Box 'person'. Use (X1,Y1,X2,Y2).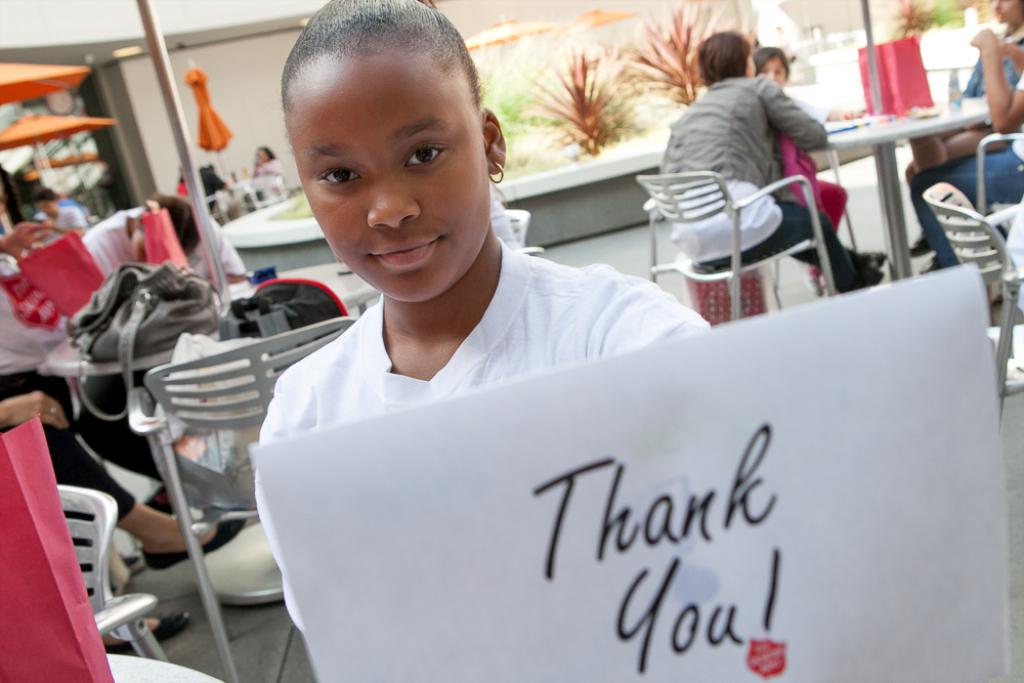
(659,25,884,299).
